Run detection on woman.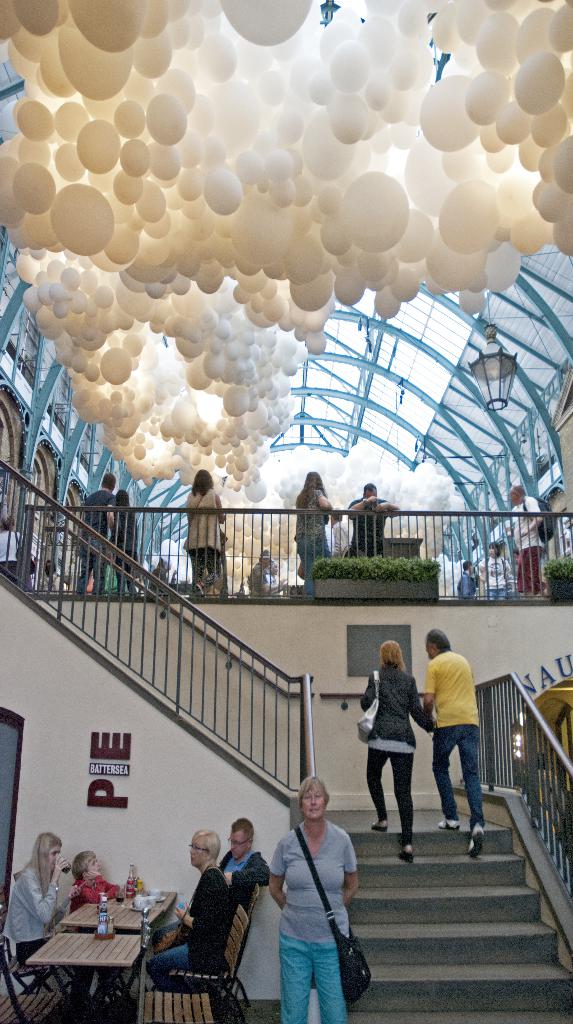
Result: region(268, 774, 361, 1021).
